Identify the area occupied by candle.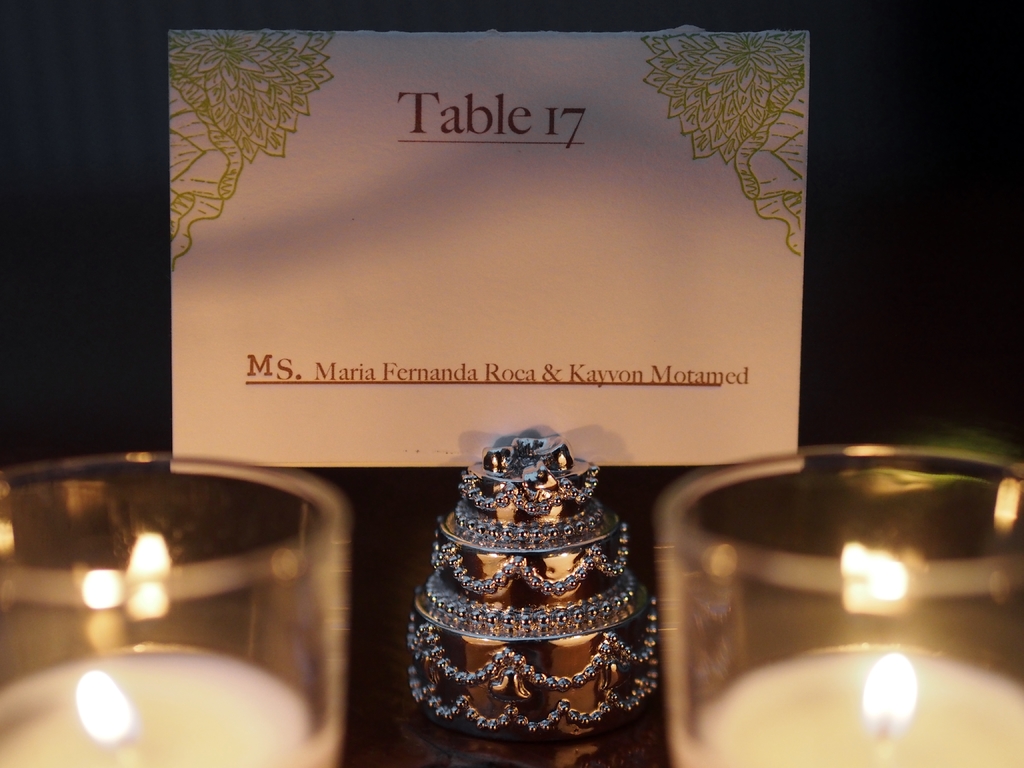
Area: rect(691, 648, 1023, 767).
